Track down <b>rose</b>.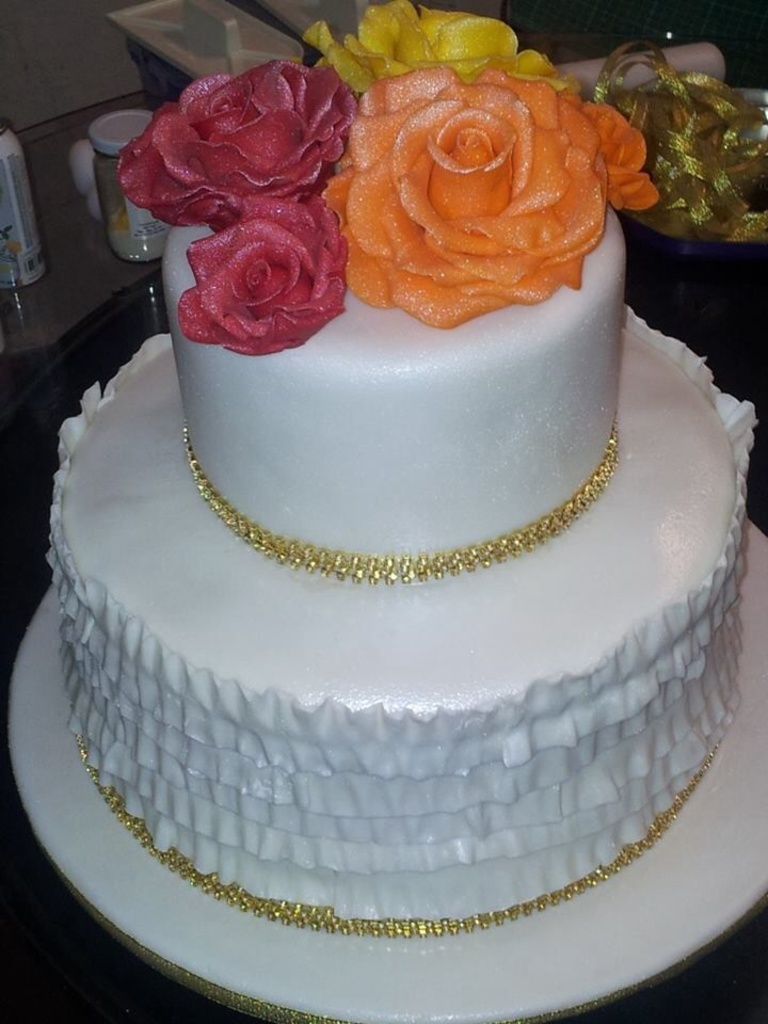
Tracked to region(176, 195, 352, 355).
